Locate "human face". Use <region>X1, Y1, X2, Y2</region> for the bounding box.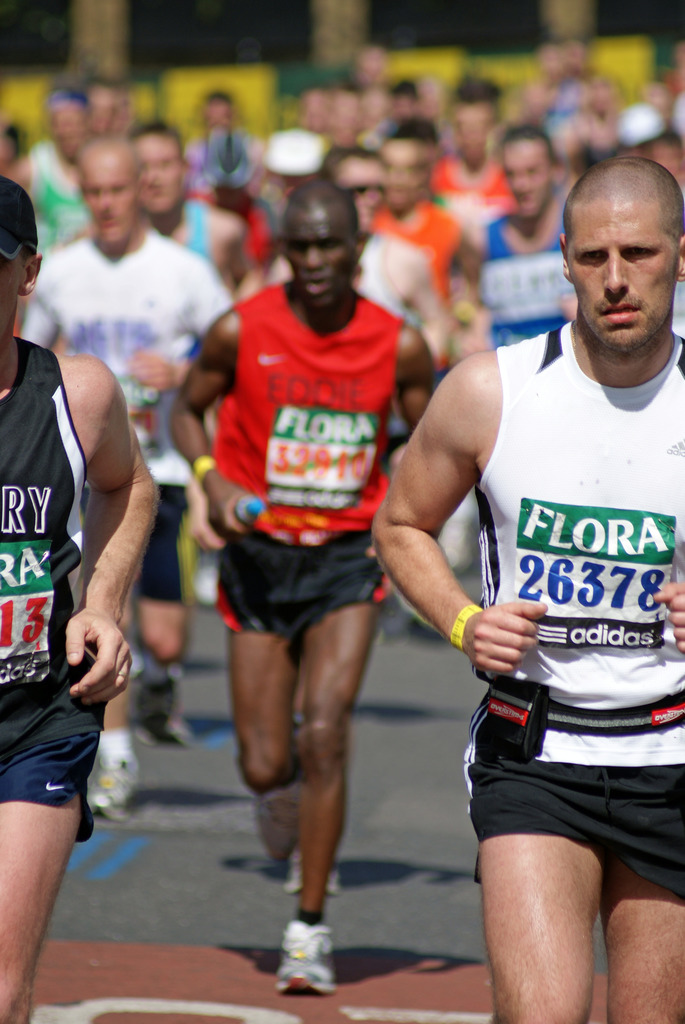
<region>299, 97, 329, 132</region>.
